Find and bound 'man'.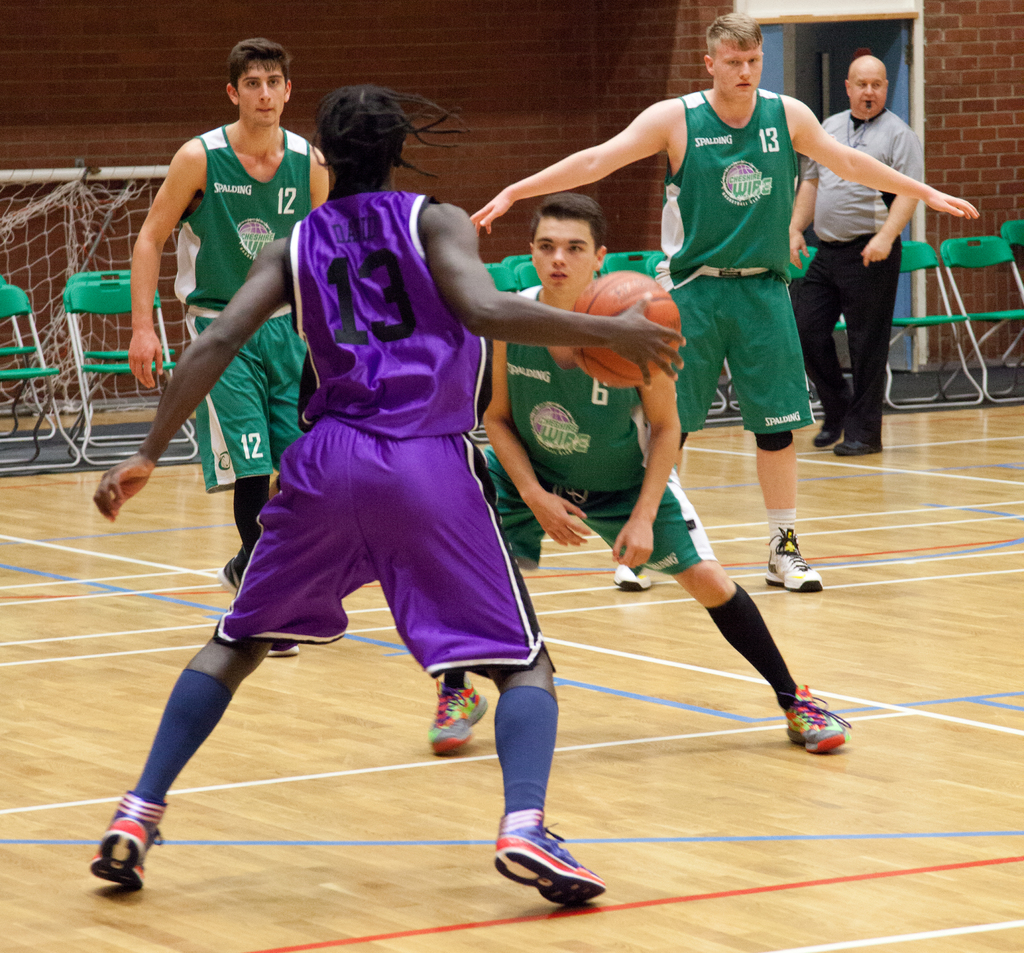
Bound: [x1=456, y1=10, x2=977, y2=603].
